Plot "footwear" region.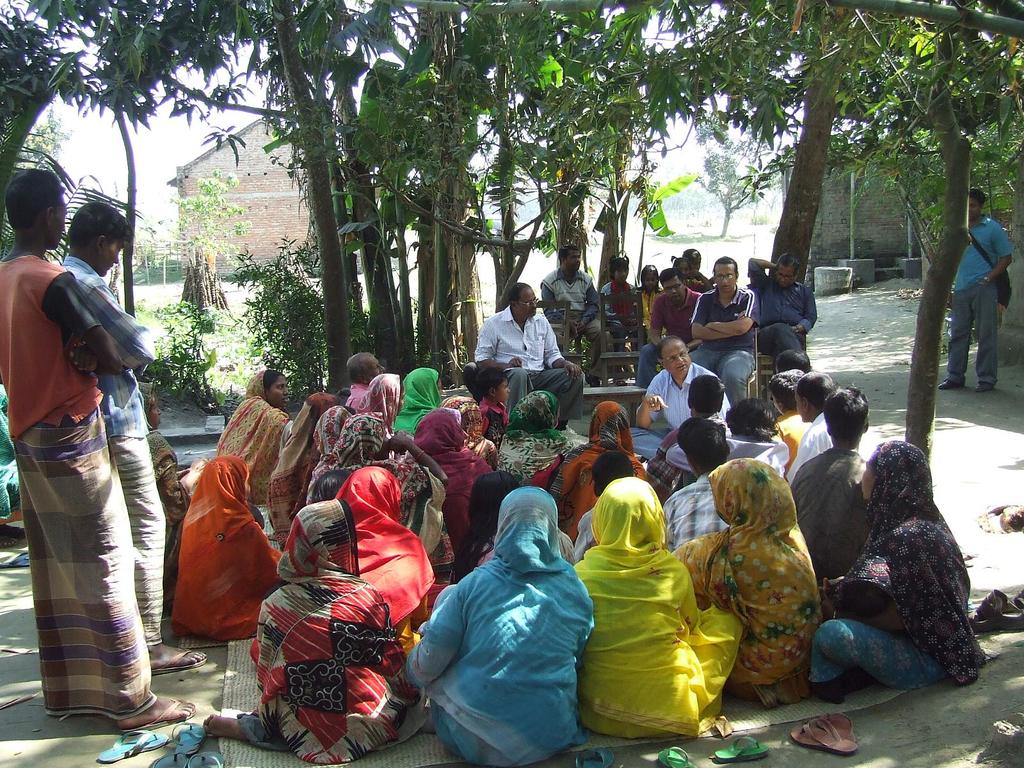
Plotted at <bbox>575, 748, 614, 767</bbox>.
